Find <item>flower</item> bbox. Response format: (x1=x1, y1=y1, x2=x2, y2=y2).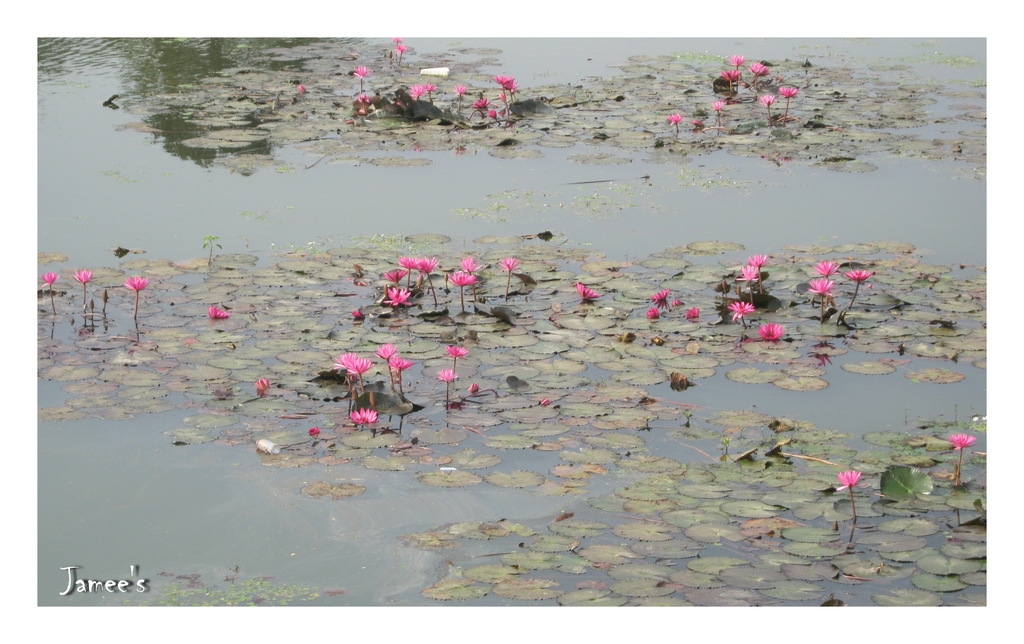
(x1=445, y1=344, x2=466, y2=358).
